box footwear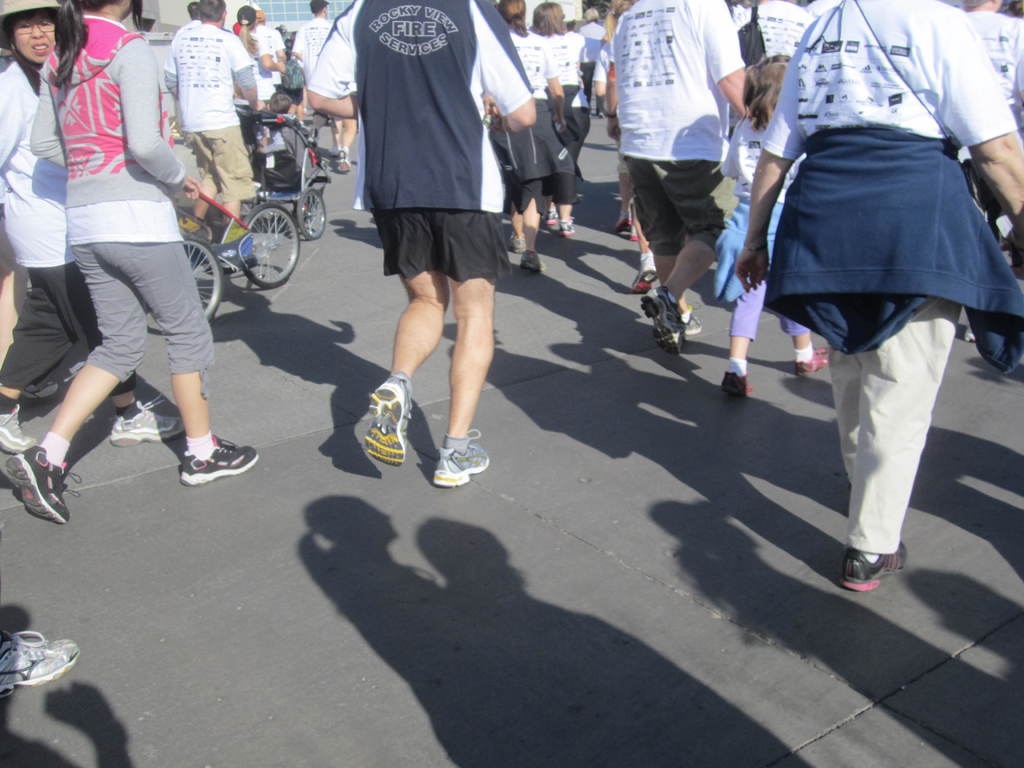
(x1=333, y1=146, x2=340, y2=155)
